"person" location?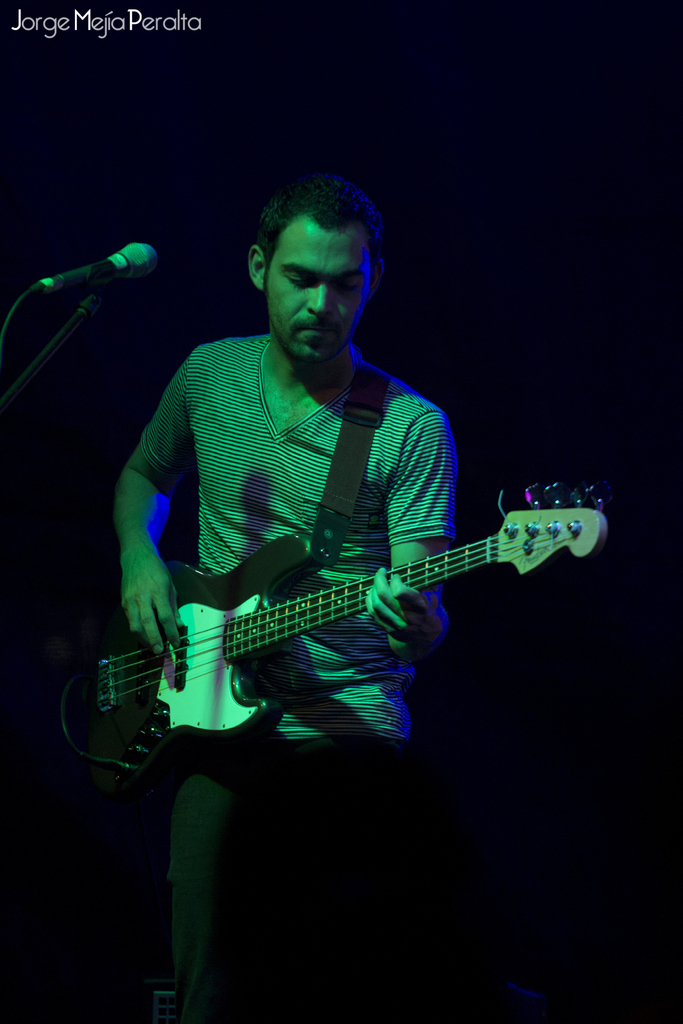
pyautogui.locateOnScreen(123, 166, 461, 1023)
